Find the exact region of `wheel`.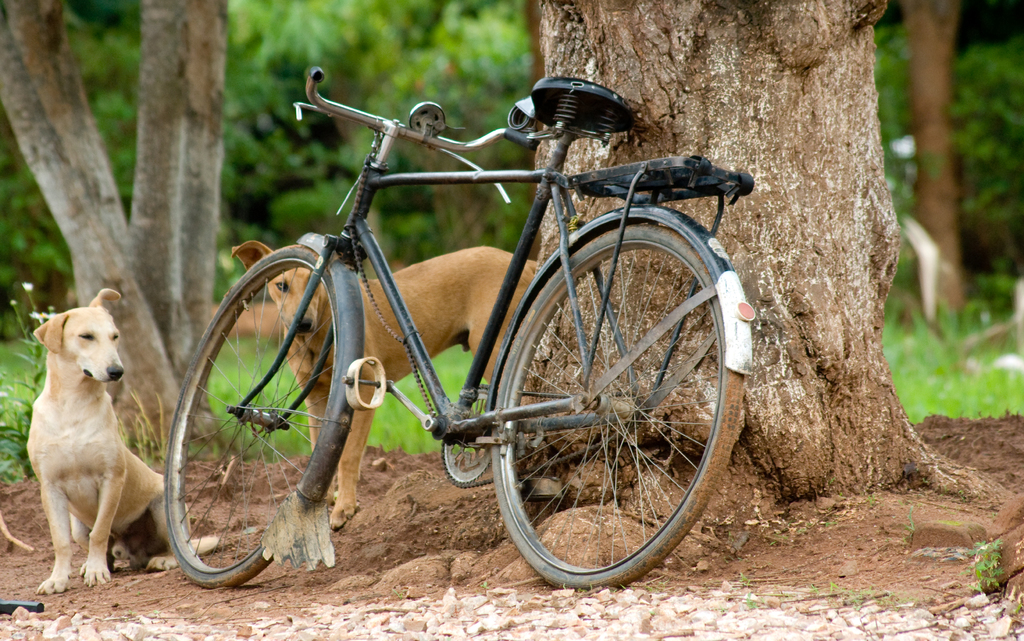
Exact region: BBox(160, 246, 332, 588).
